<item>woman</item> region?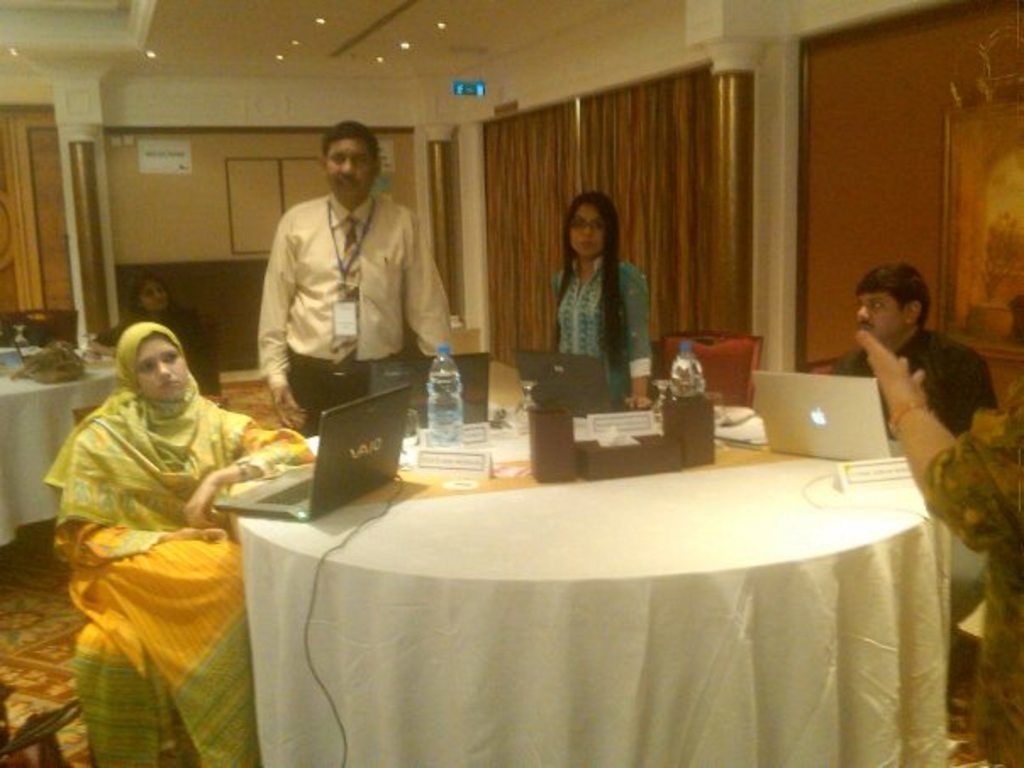
detection(856, 297, 1022, 766)
